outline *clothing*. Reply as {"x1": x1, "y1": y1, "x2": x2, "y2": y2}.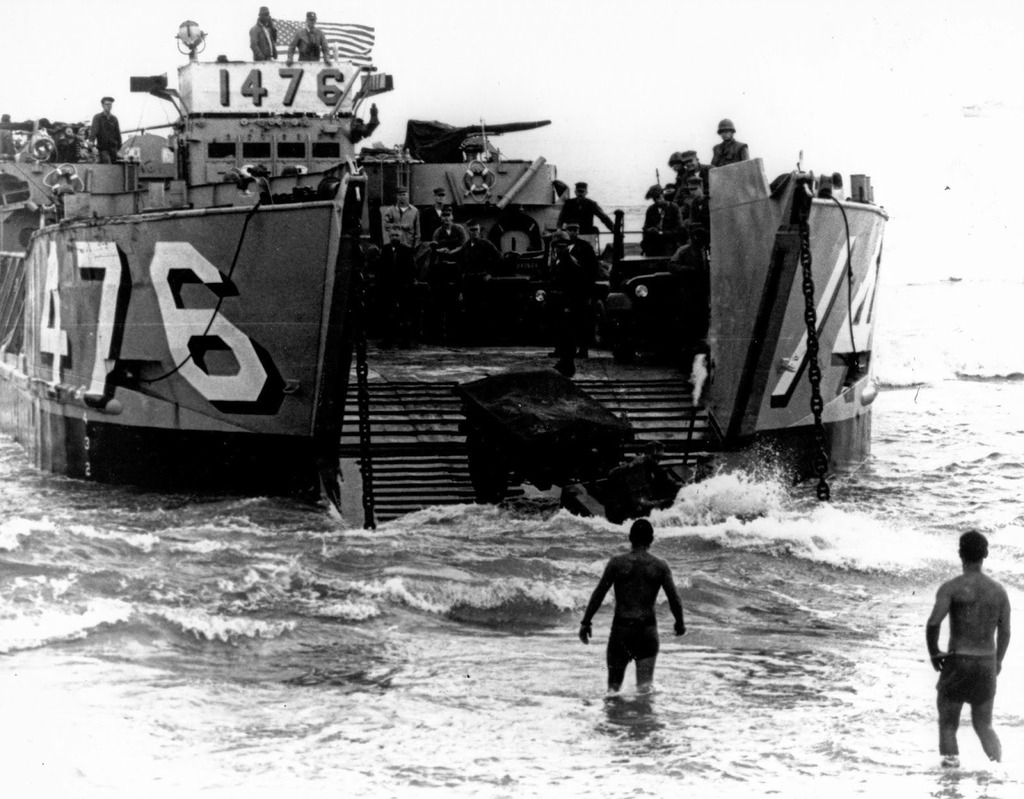
{"x1": 286, "y1": 24, "x2": 327, "y2": 58}.
